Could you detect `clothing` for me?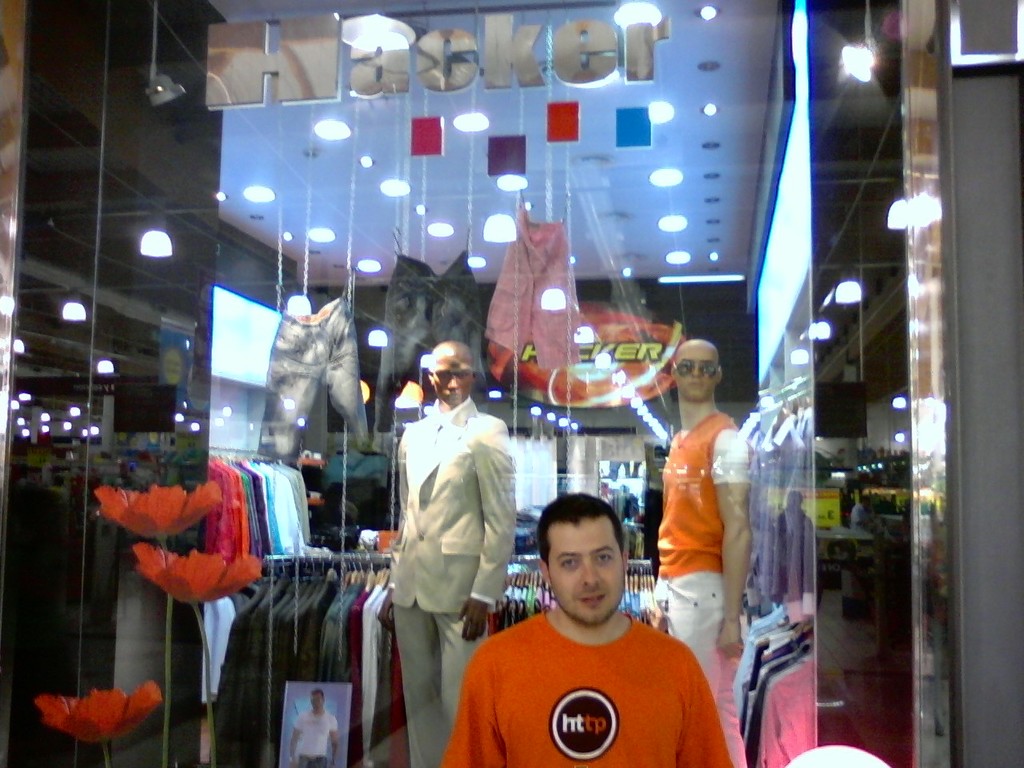
Detection result: <region>486, 201, 582, 361</region>.
